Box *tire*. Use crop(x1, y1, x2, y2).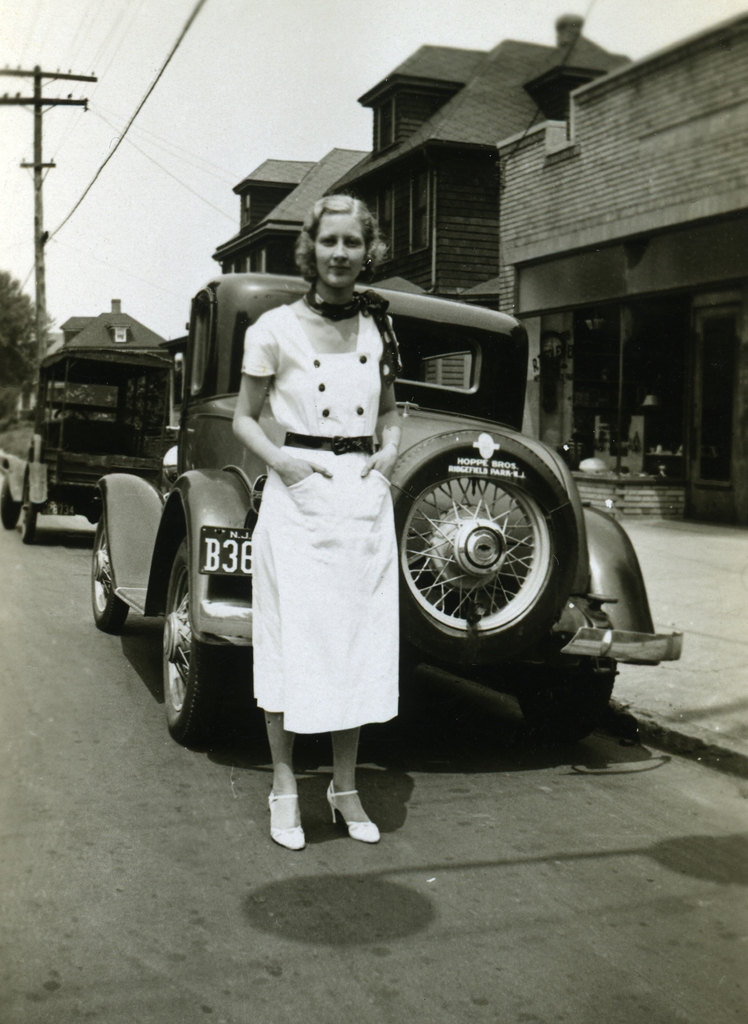
crop(517, 653, 617, 749).
